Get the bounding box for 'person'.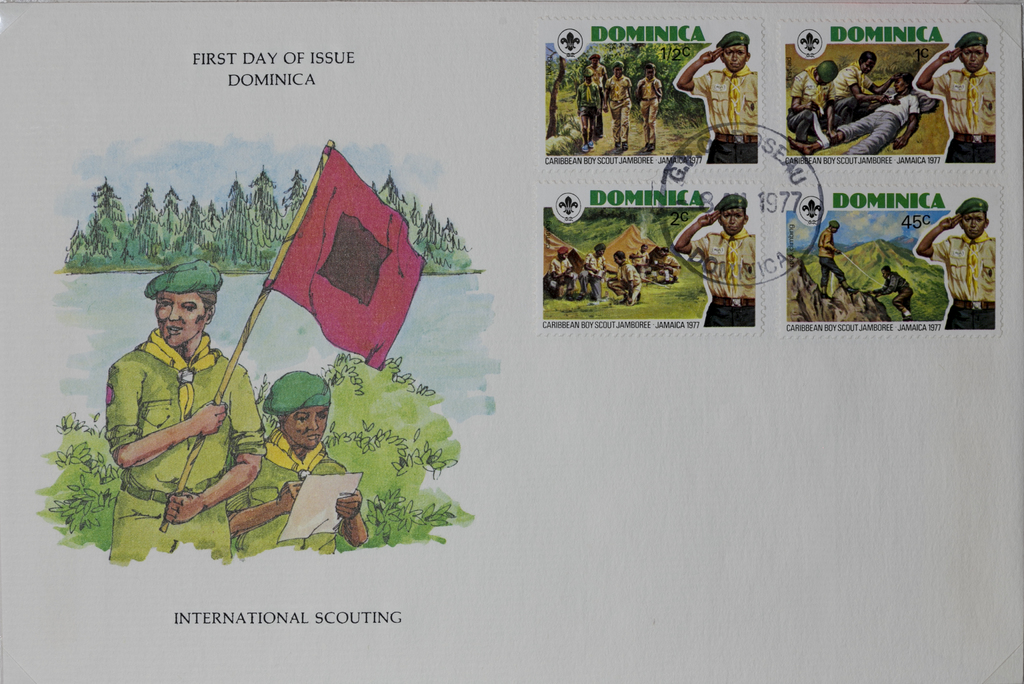
crop(913, 33, 994, 168).
